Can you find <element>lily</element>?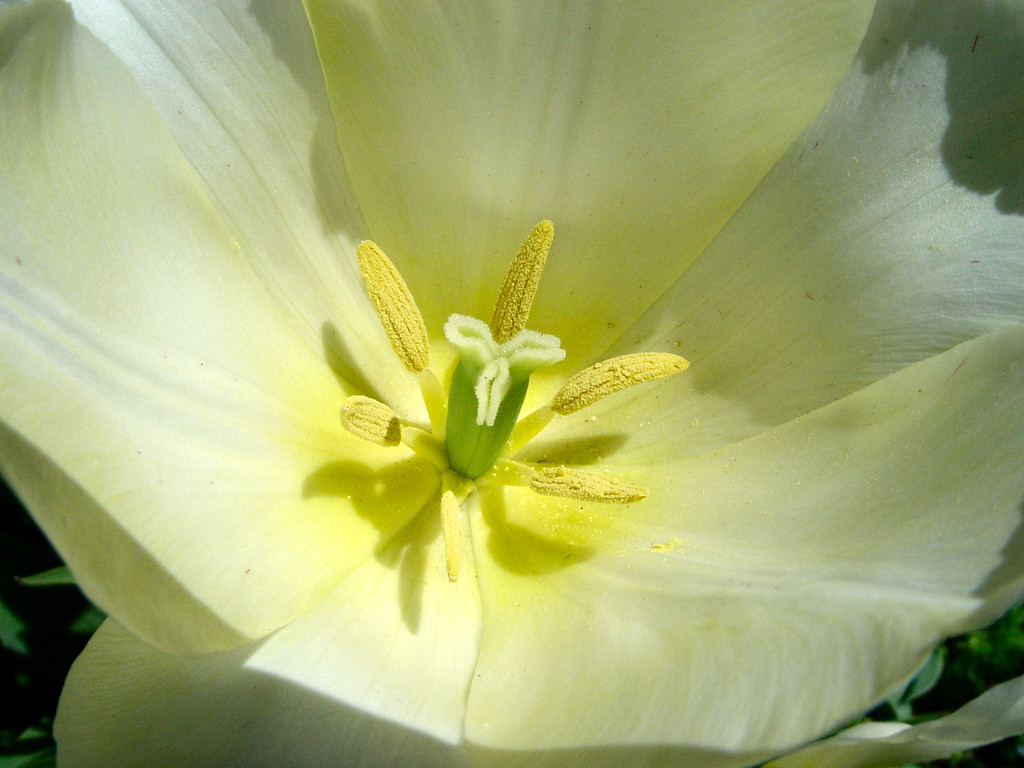
Yes, bounding box: <bbox>0, 0, 1023, 767</bbox>.
